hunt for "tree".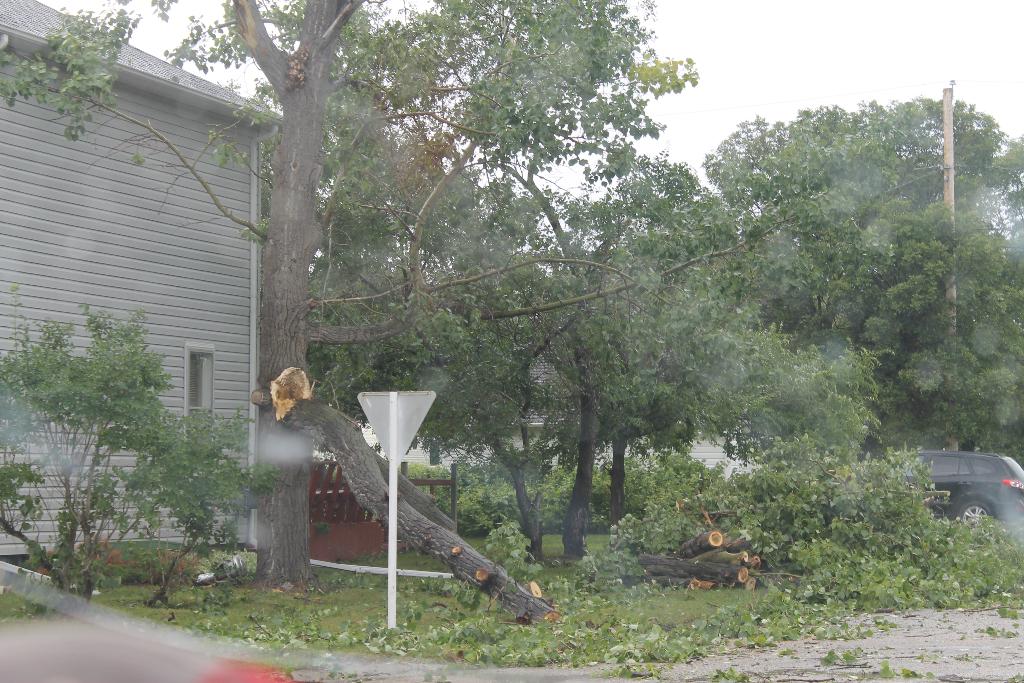
Hunted down at select_region(0, 299, 283, 606).
